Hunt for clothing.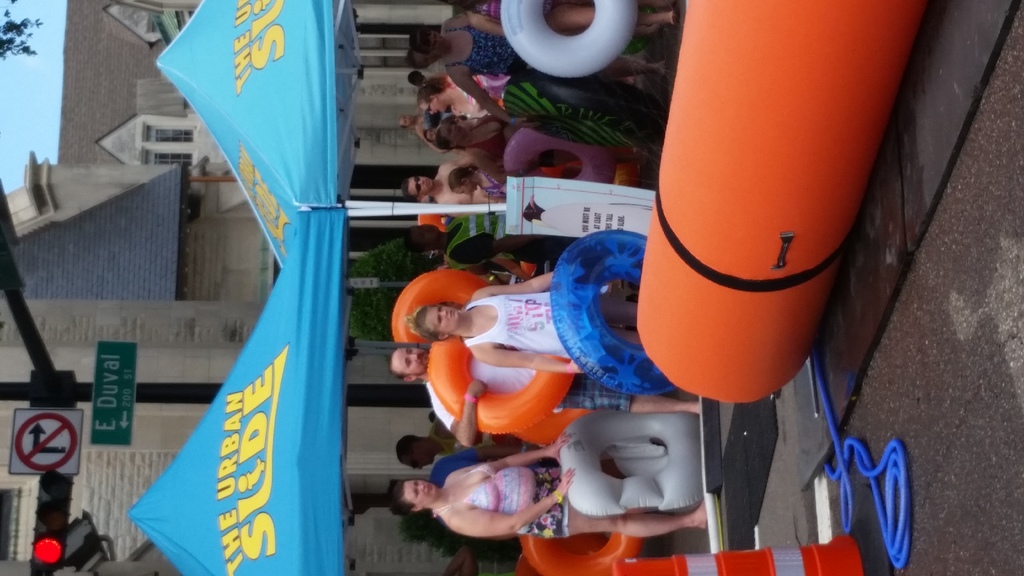
Hunted down at 435,20,527,83.
